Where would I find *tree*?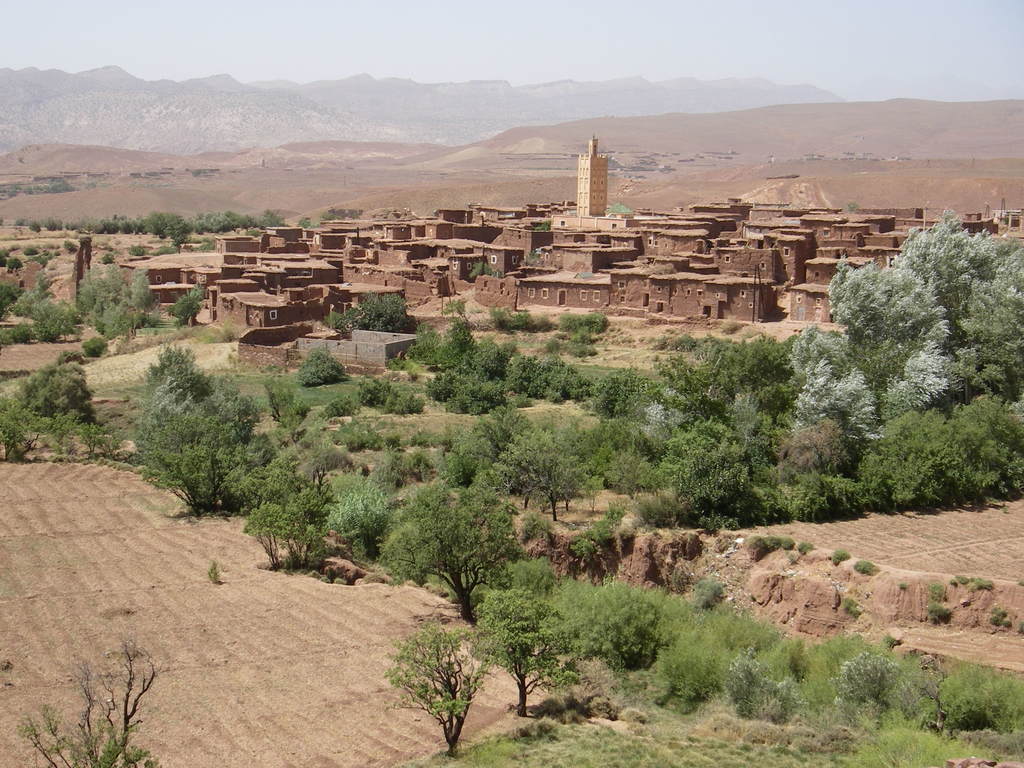
At detection(138, 438, 209, 508).
